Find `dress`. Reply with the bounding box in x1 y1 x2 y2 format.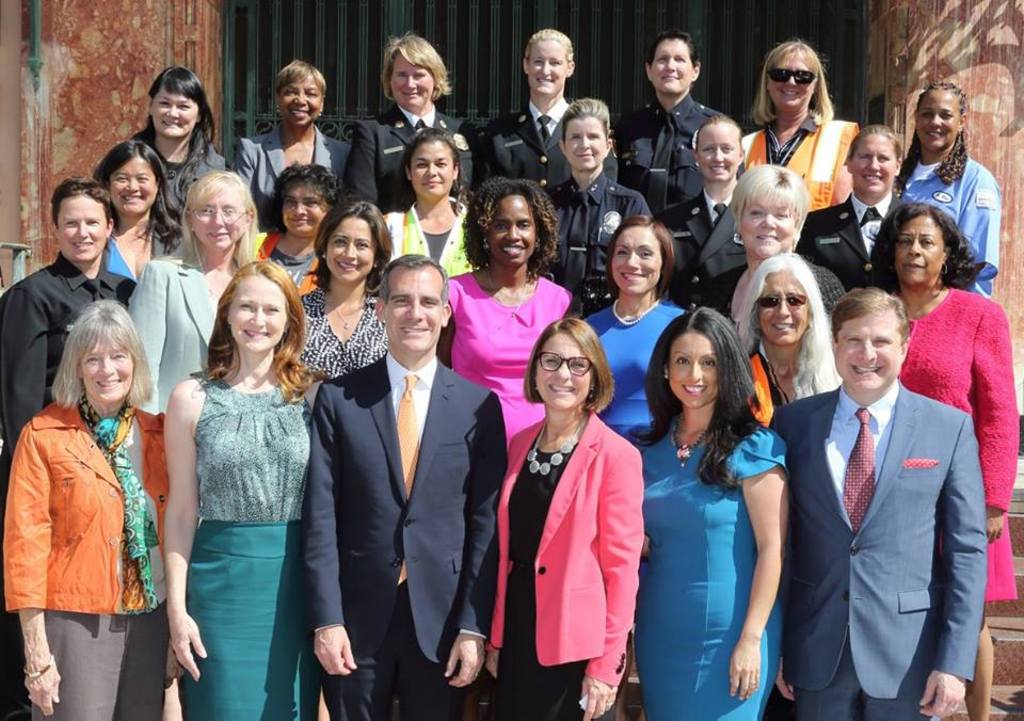
896 286 1017 603.
